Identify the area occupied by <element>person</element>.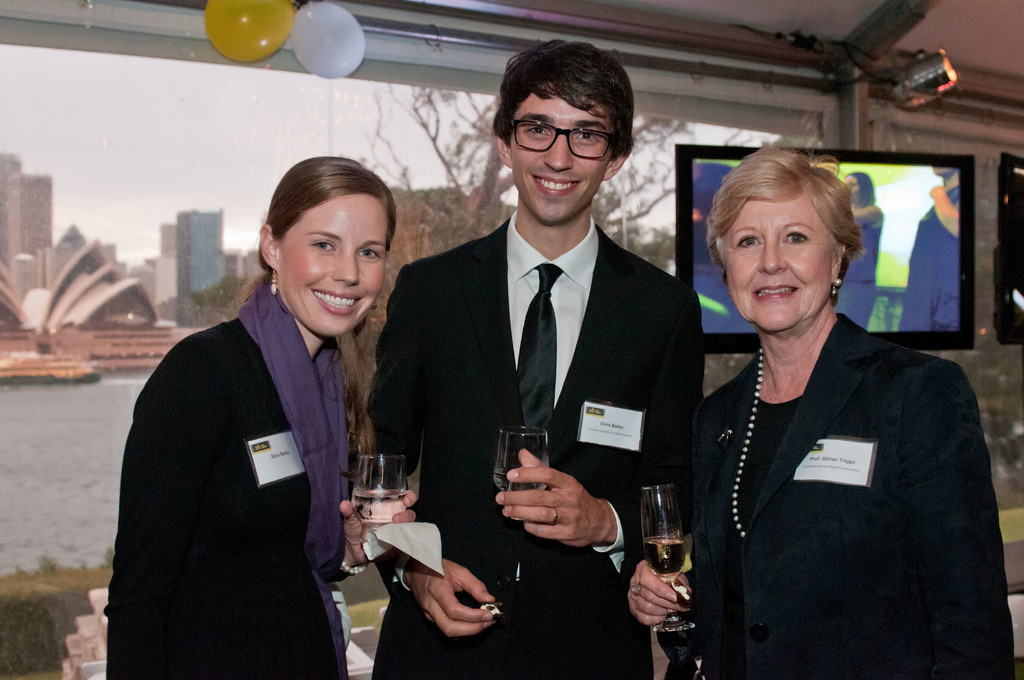
Area: x1=116 y1=138 x2=404 y2=679.
